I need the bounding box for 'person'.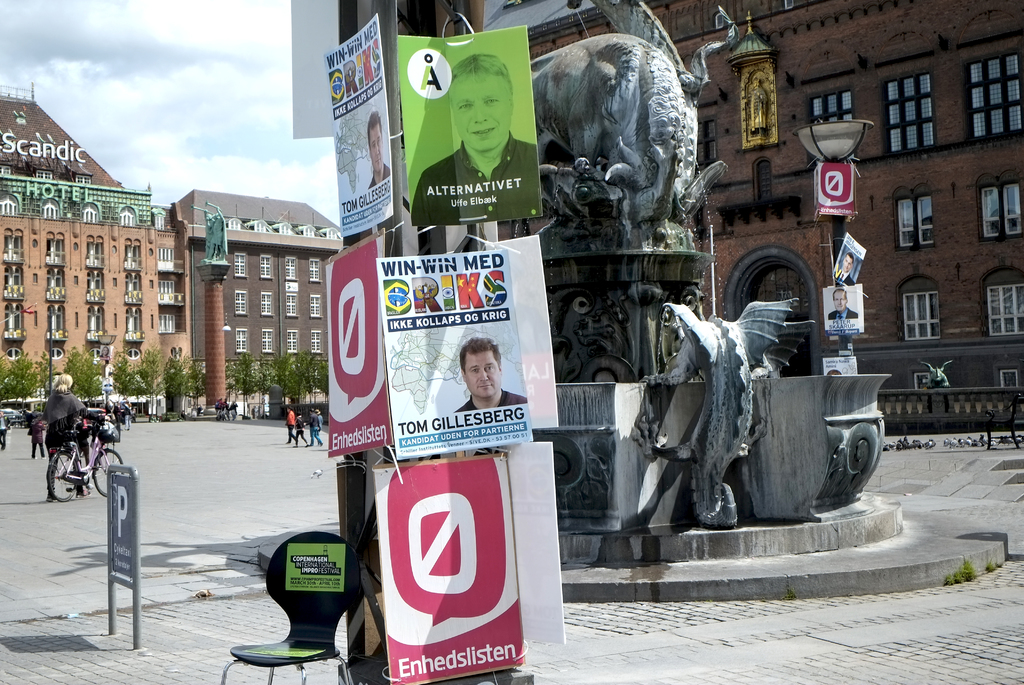
Here it is: box(0, 407, 7, 450).
